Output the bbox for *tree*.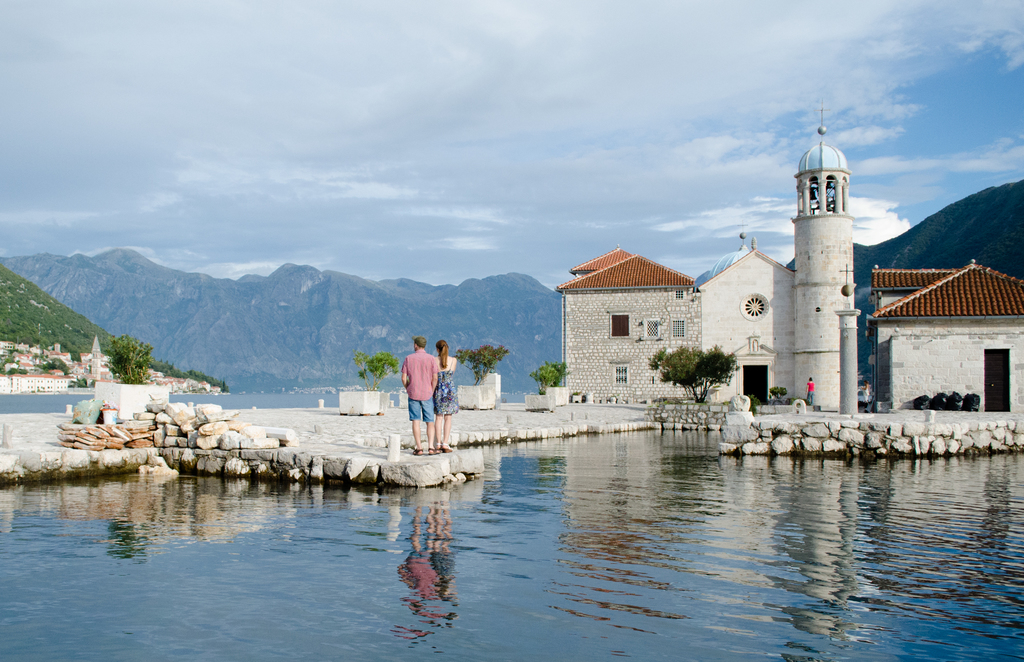
x1=106 y1=327 x2=163 y2=392.
